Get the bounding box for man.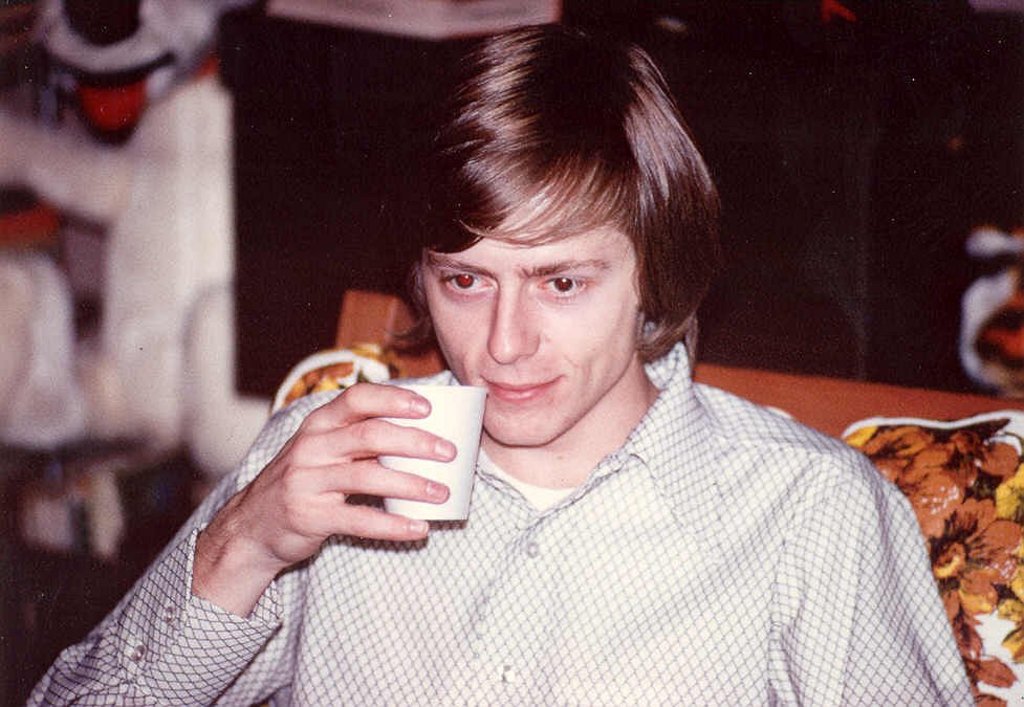
{"left": 90, "top": 52, "right": 868, "bottom": 667}.
